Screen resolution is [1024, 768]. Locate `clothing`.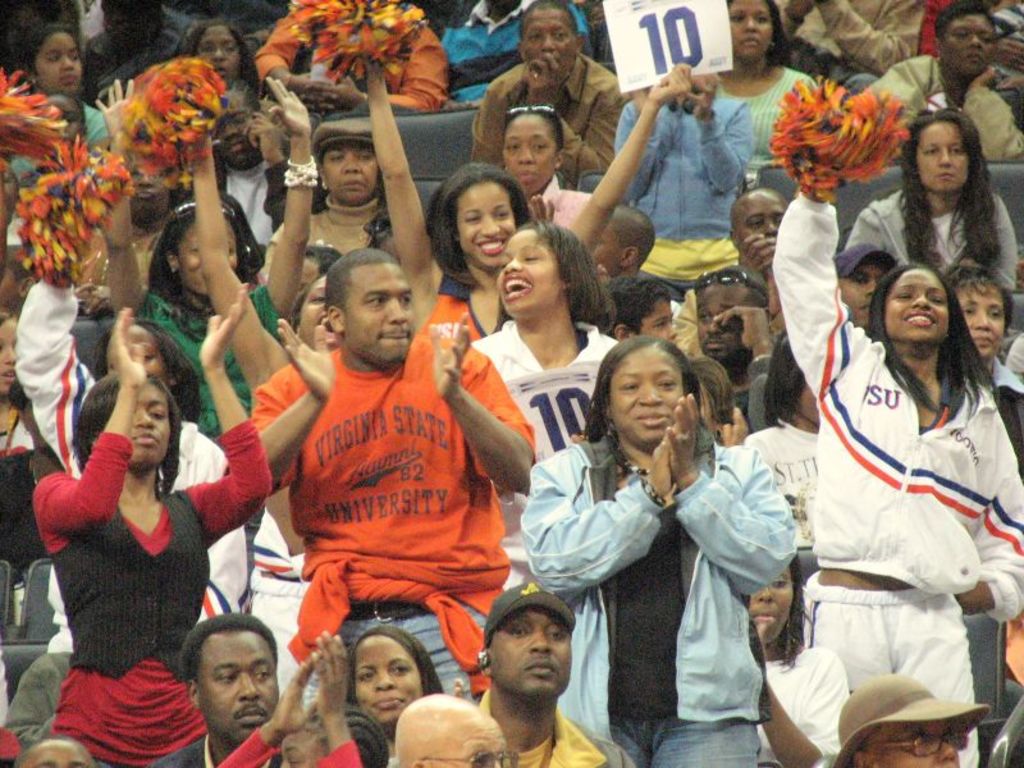
{"x1": 125, "y1": 288, "x2": 293, "y2": 431}.
